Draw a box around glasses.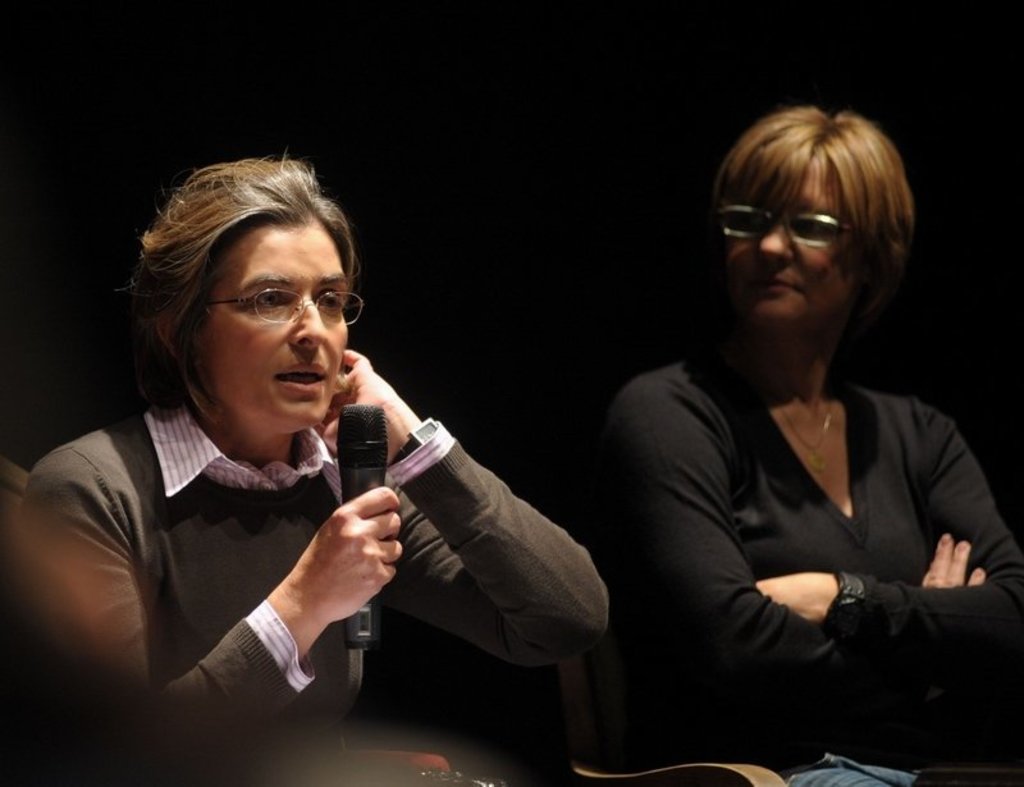
{"x1": 709, "y1": 196, "x2": 867, "y2": 269}.
